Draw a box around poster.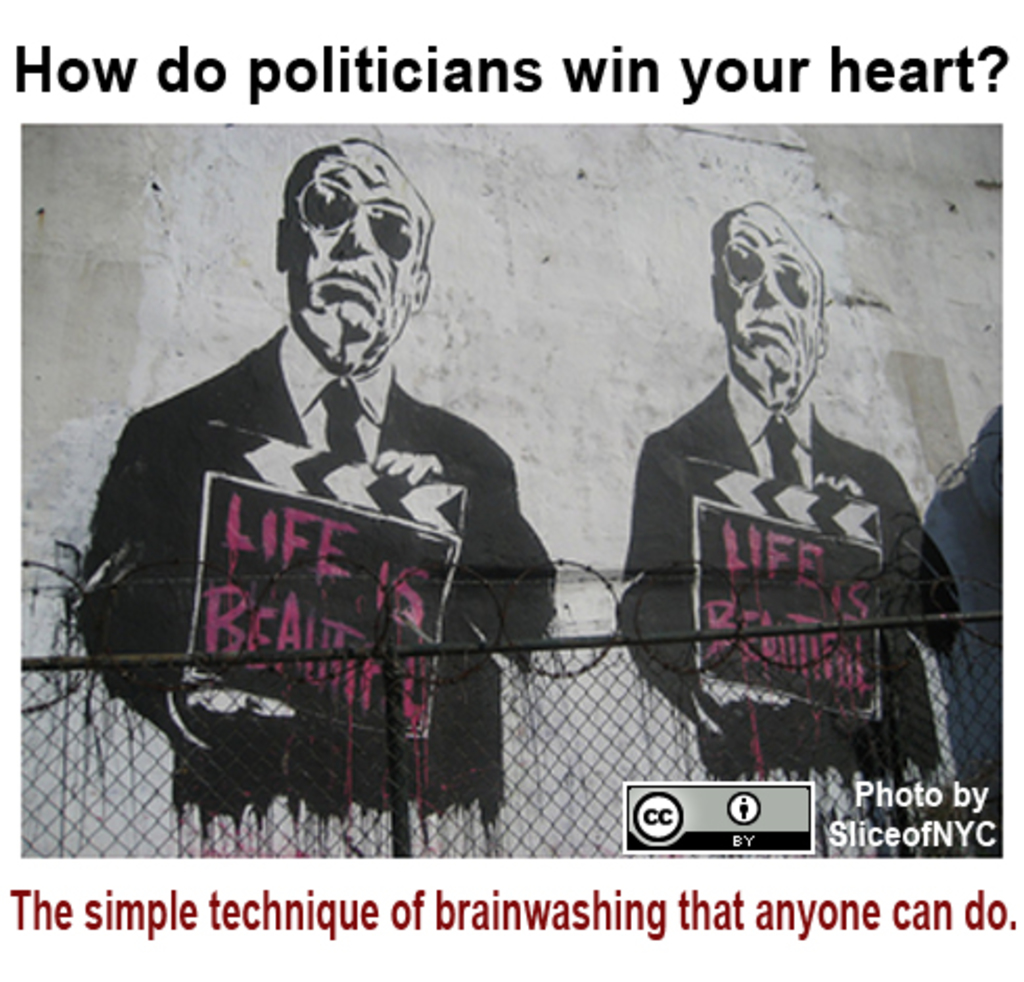
rect(31, 123, 999, 871).
